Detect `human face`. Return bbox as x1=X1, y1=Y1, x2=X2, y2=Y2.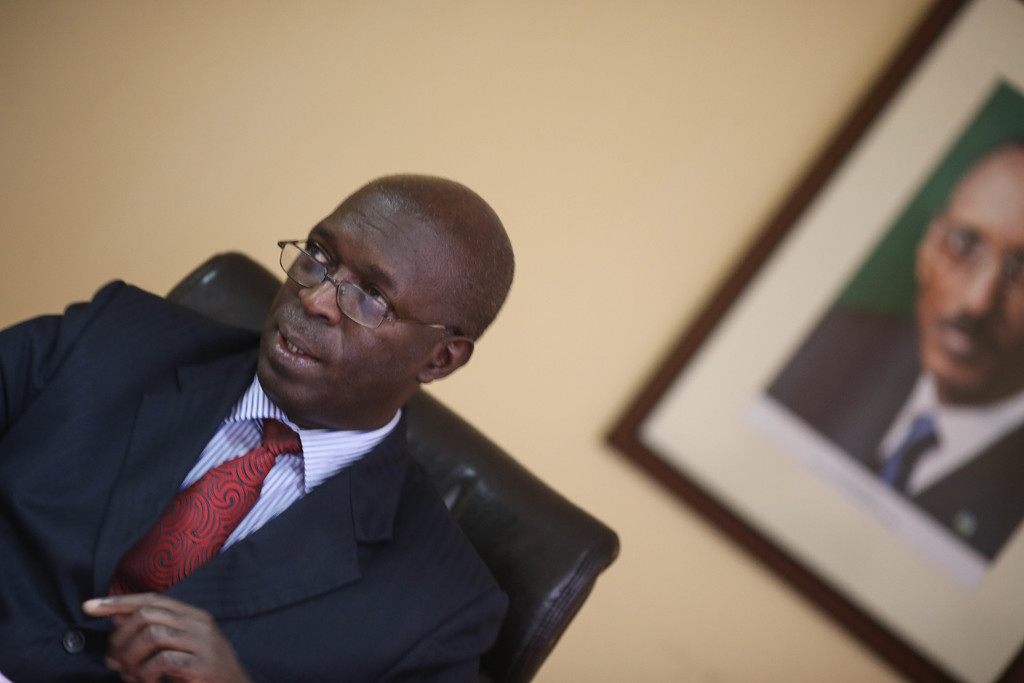
x1=921, y1=148, x2=1023, y2=386.
